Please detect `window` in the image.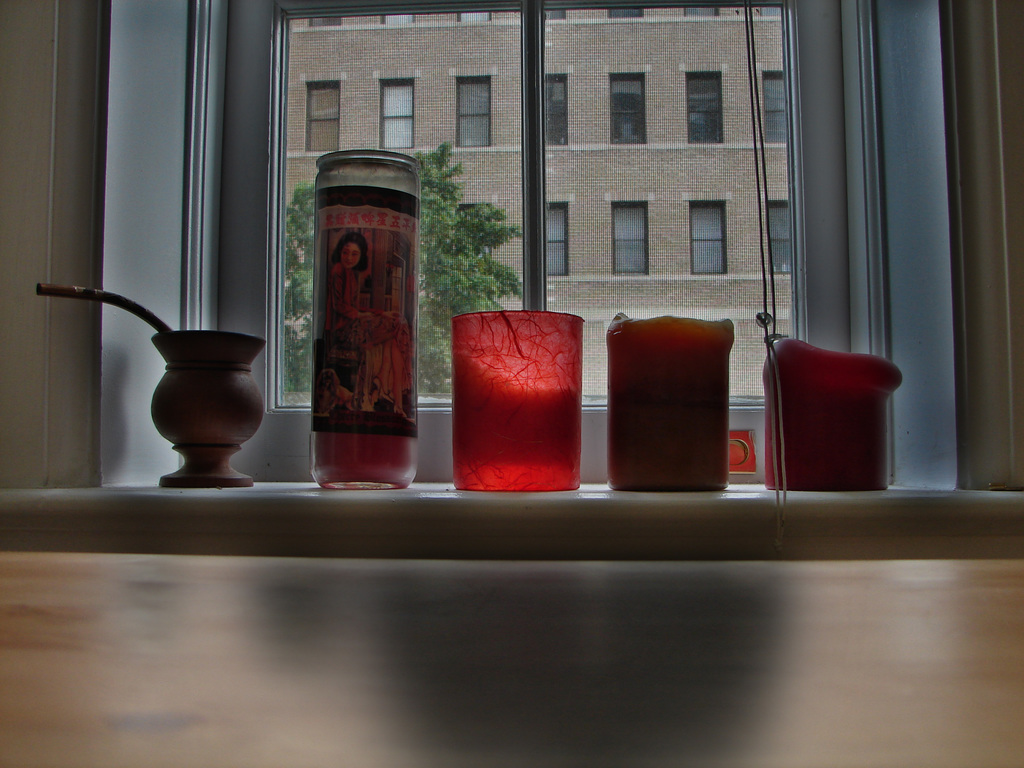
<box>751,3,778,23</box>.
